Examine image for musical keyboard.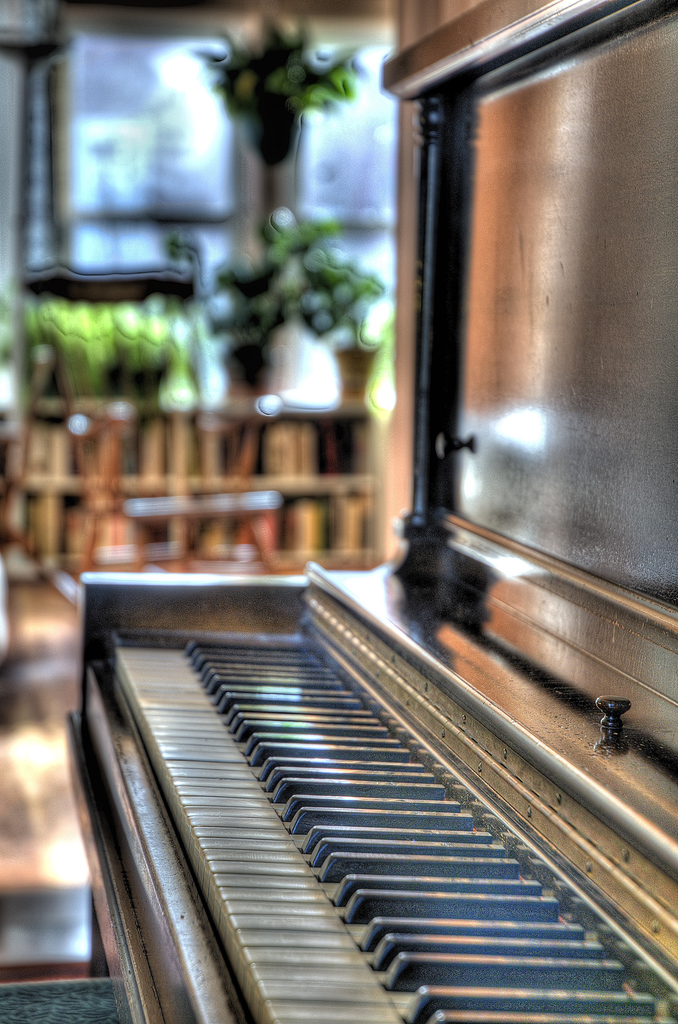
Examination result: BBox(50, 352, 641, 982).
